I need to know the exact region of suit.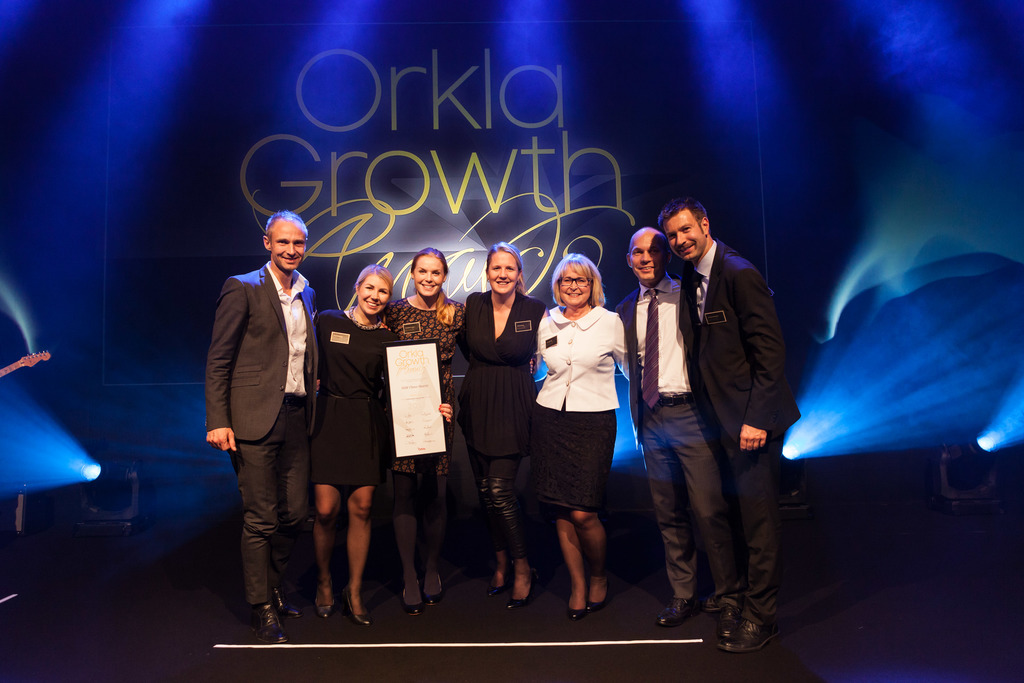
Region: crop(609, 268, 737, 609).
